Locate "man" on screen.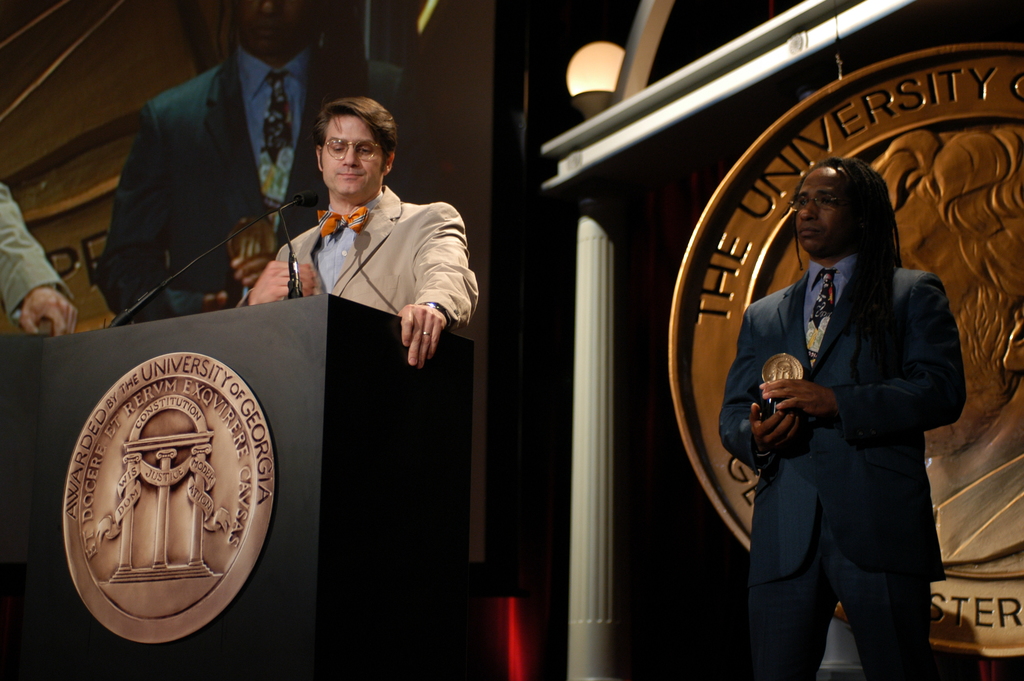
On screen at {"x1": 245, "y1": 87, "x2": 476, "y2": 368}.
